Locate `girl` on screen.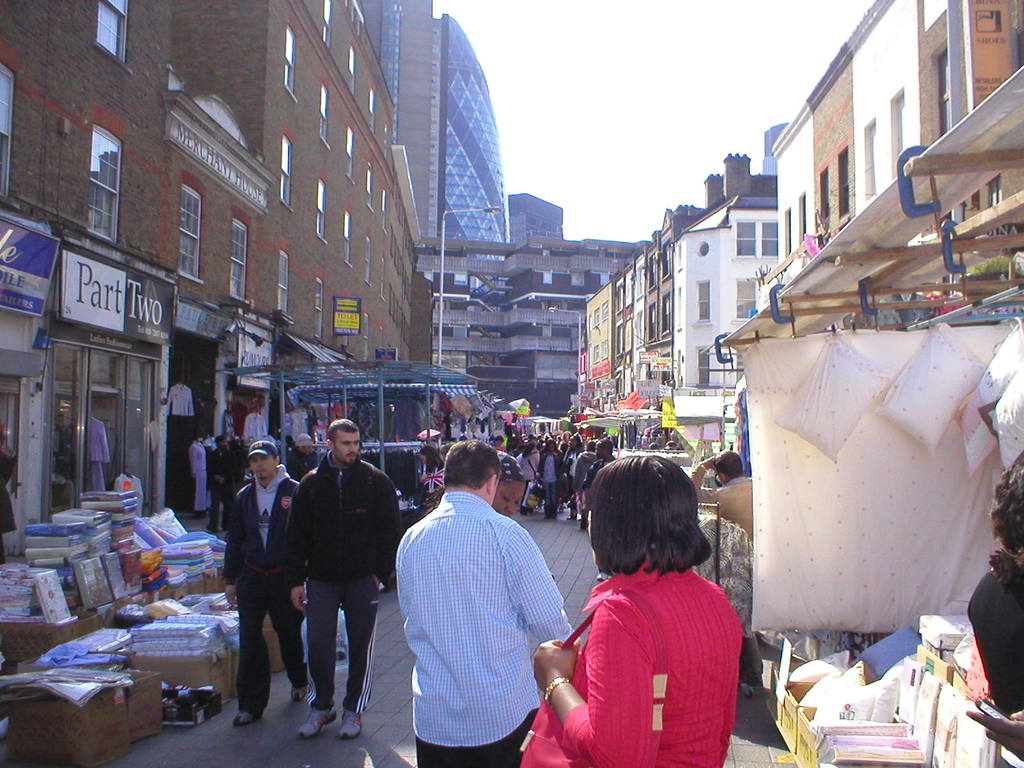
On screen at [524, 455, 744, 767].
